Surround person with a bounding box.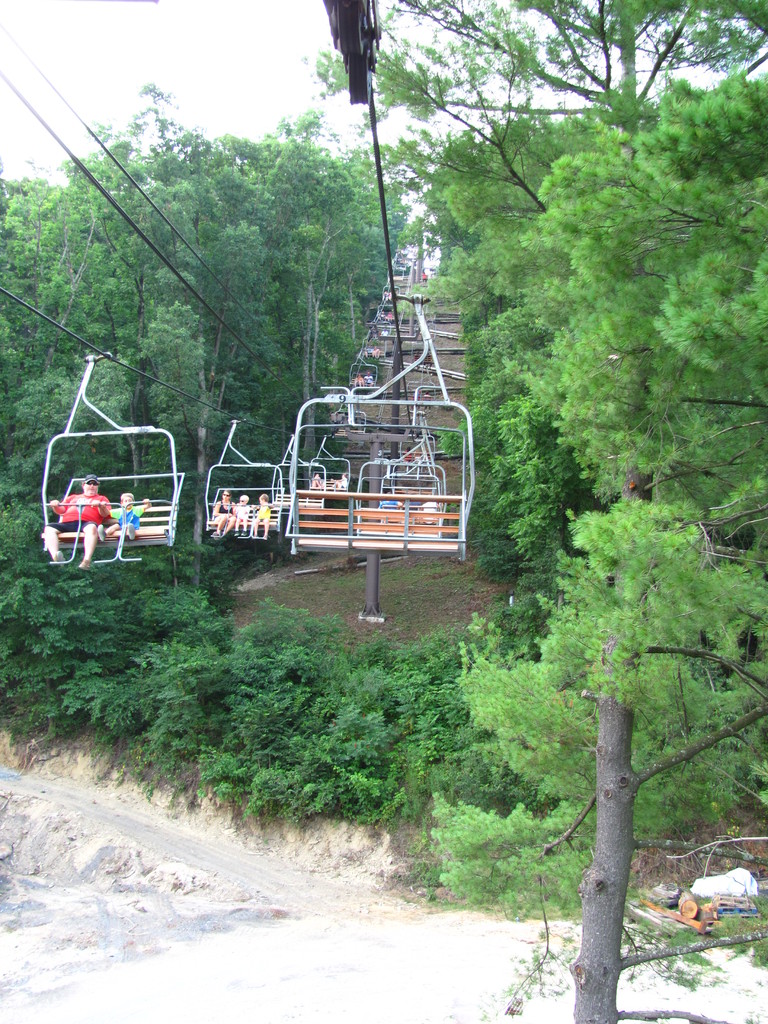
select_region(248, 492, 273, 545).
